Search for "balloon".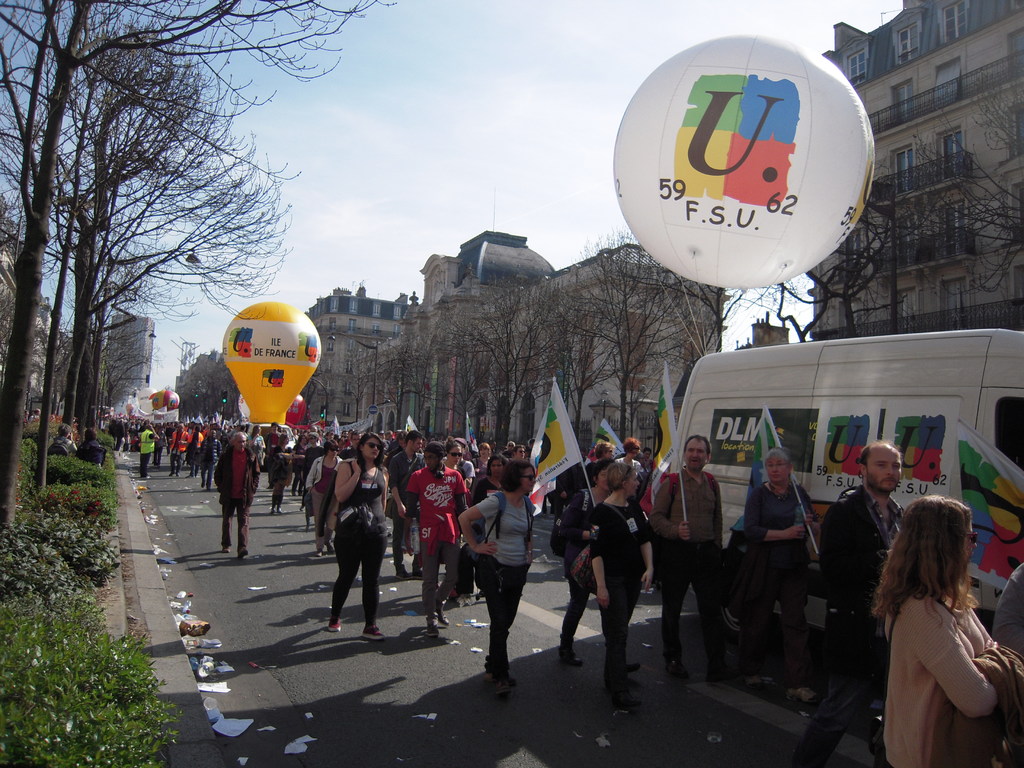
Found at <bbox>286, 393, 305, 424</bbox>.
